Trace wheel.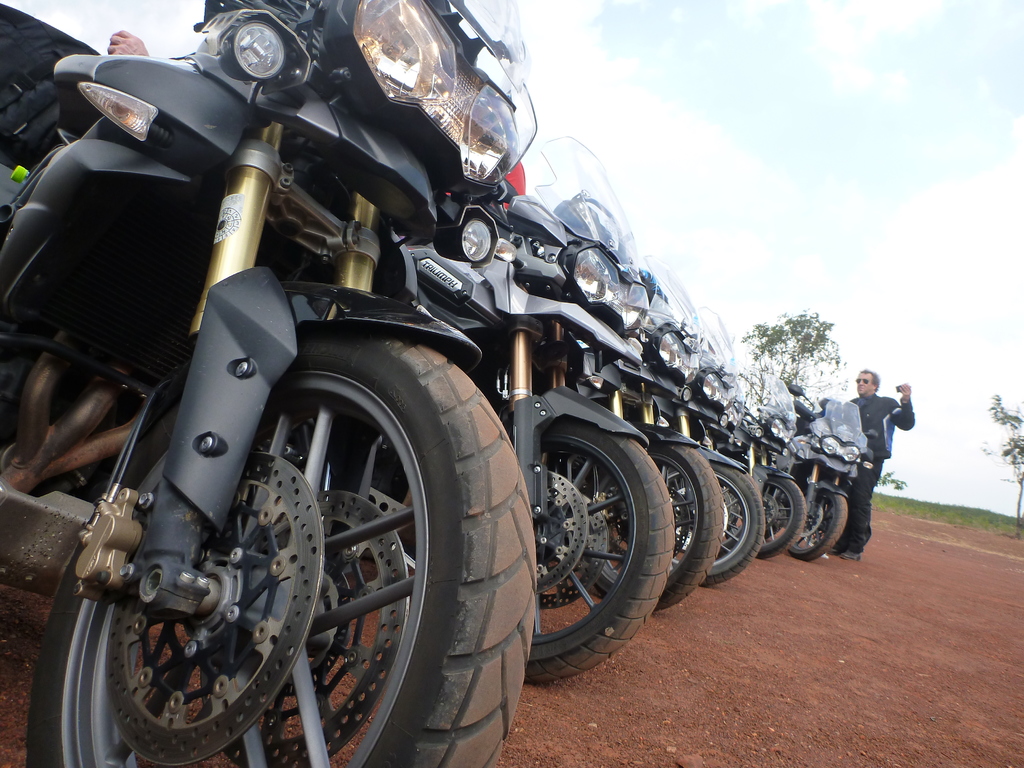
Traced to detection(490, 398, 668, 688).
